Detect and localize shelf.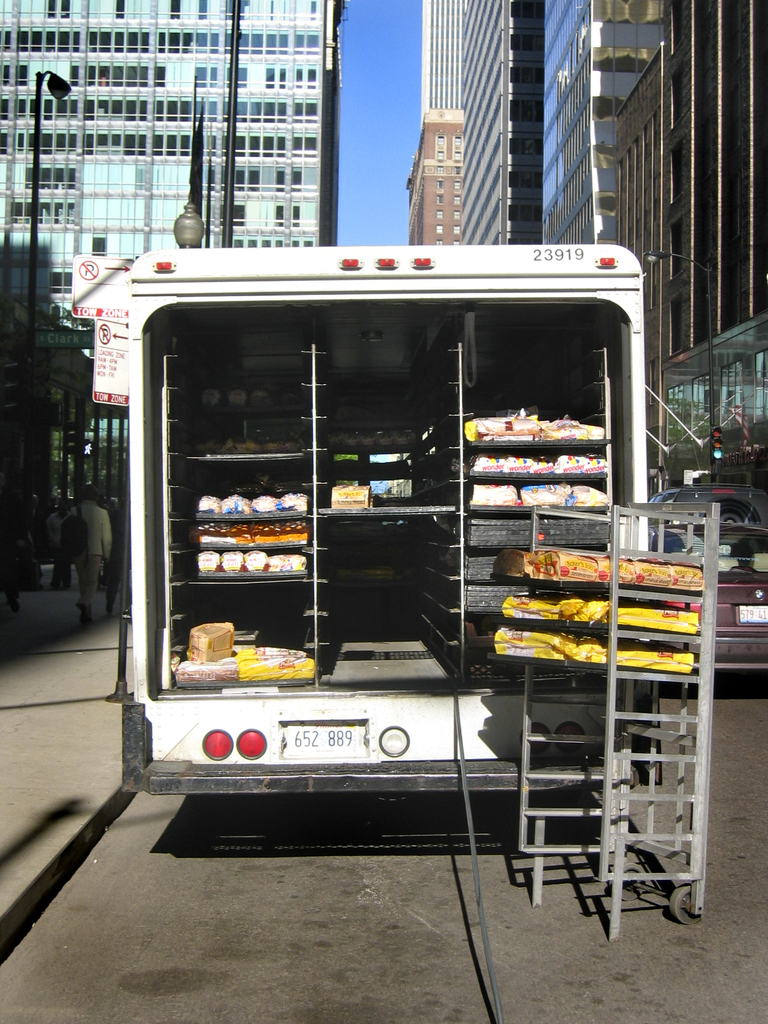
Localized at region(508, 484, 725, 944).
